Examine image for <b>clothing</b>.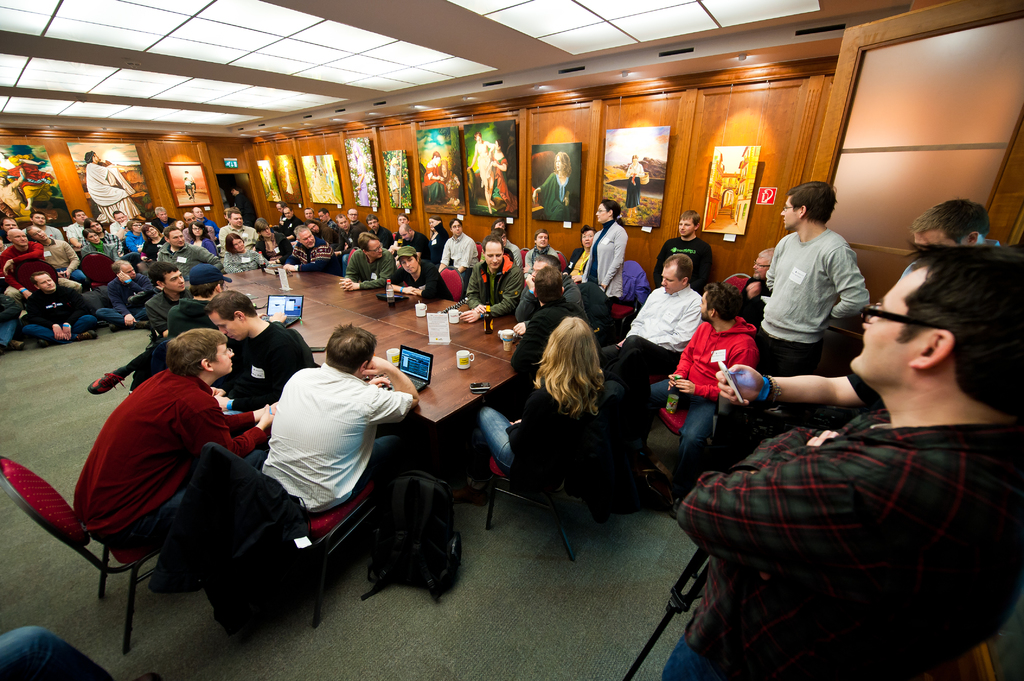
Examination result: (300, 241, 328, 271).
